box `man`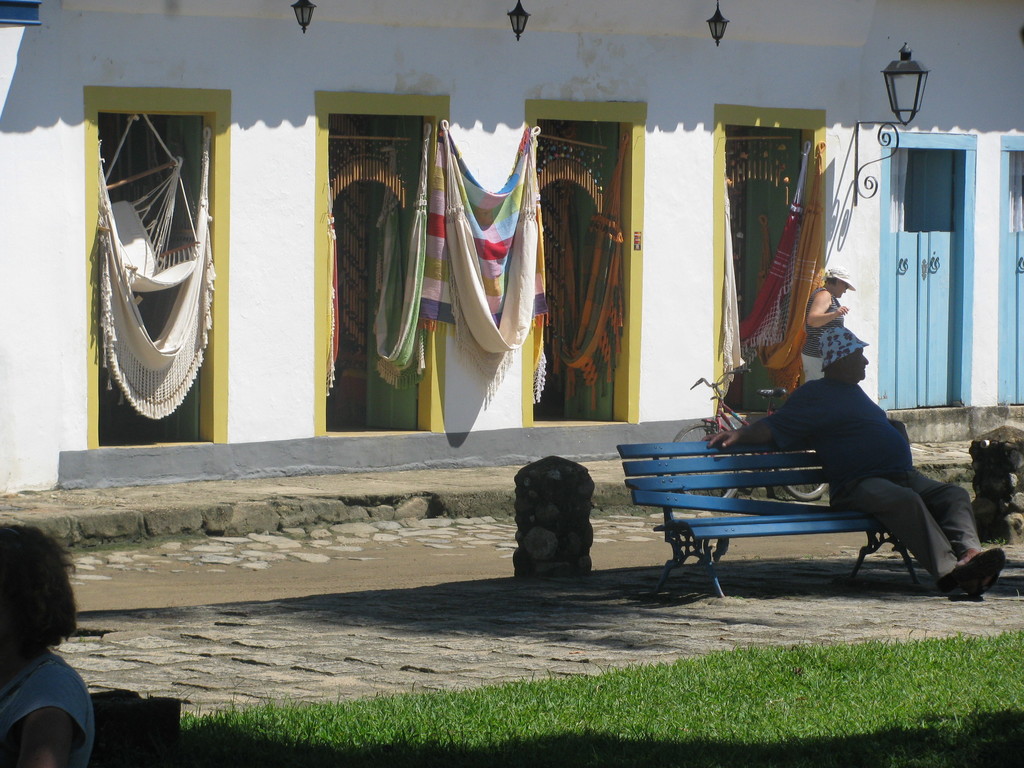
<box>807,266,856,380</box>
